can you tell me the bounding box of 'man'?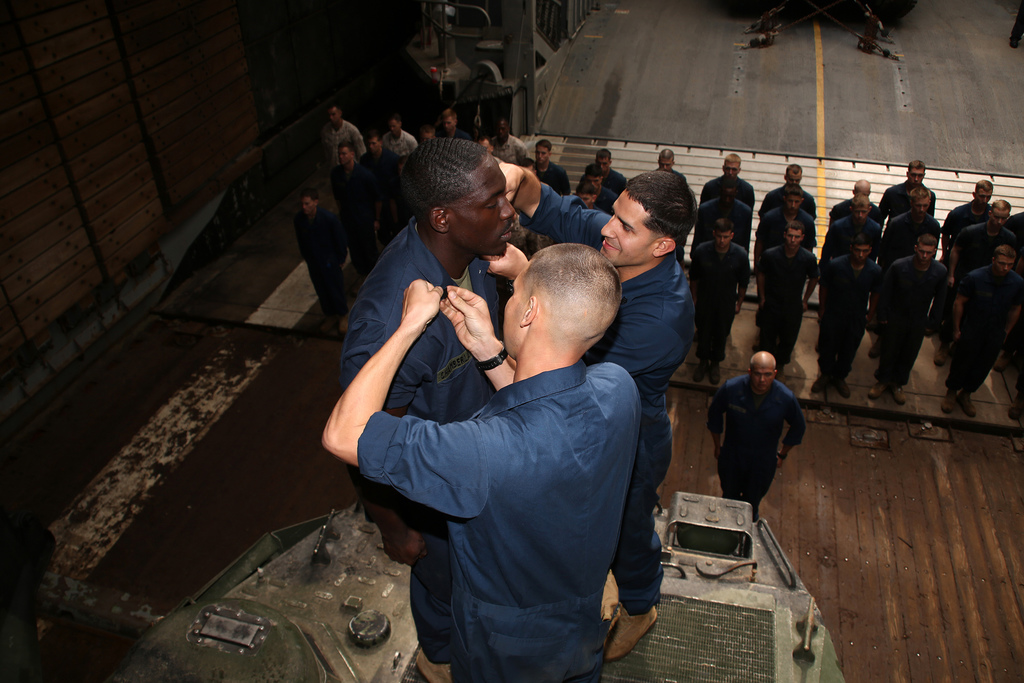
(815,195,877,300).
